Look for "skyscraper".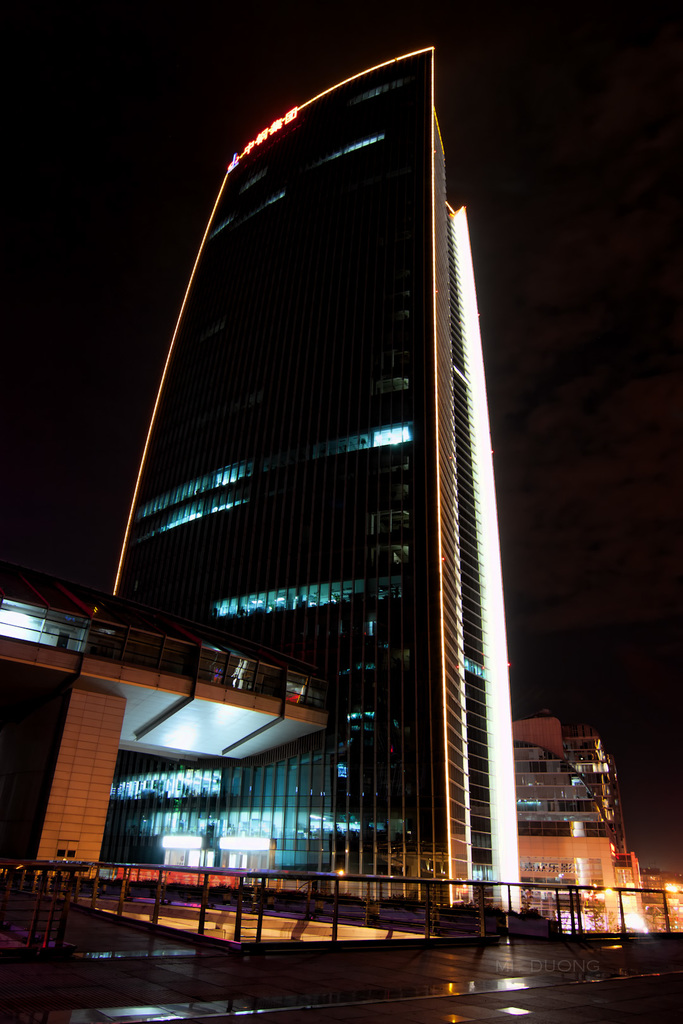
Found: 69, 42, 566, 946.
